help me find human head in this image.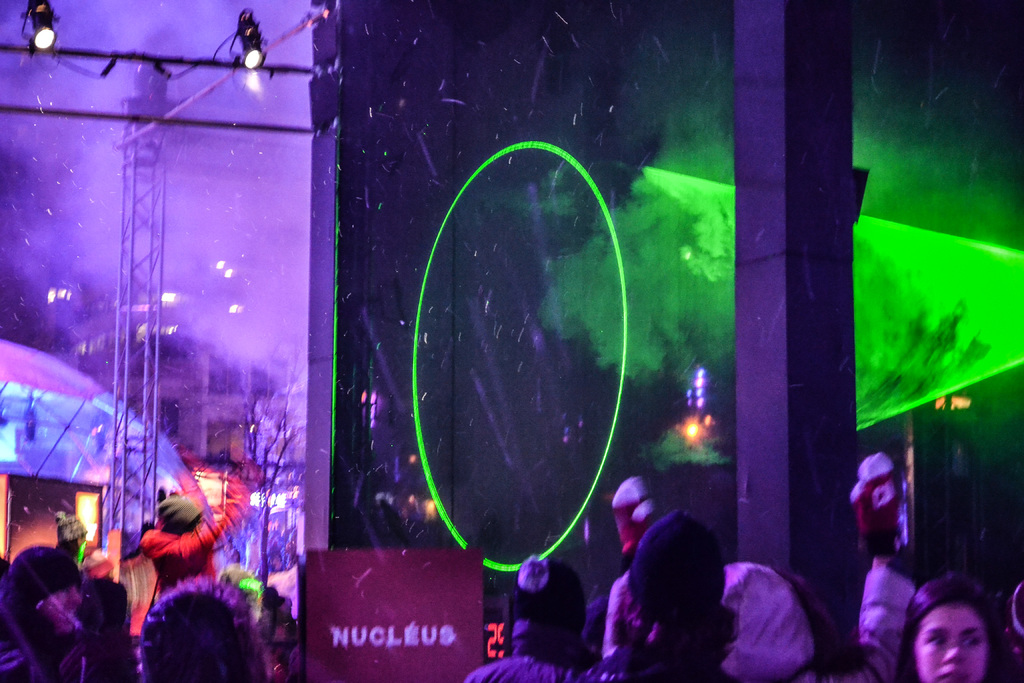
Found it: region(140, 583, 265, 682).
